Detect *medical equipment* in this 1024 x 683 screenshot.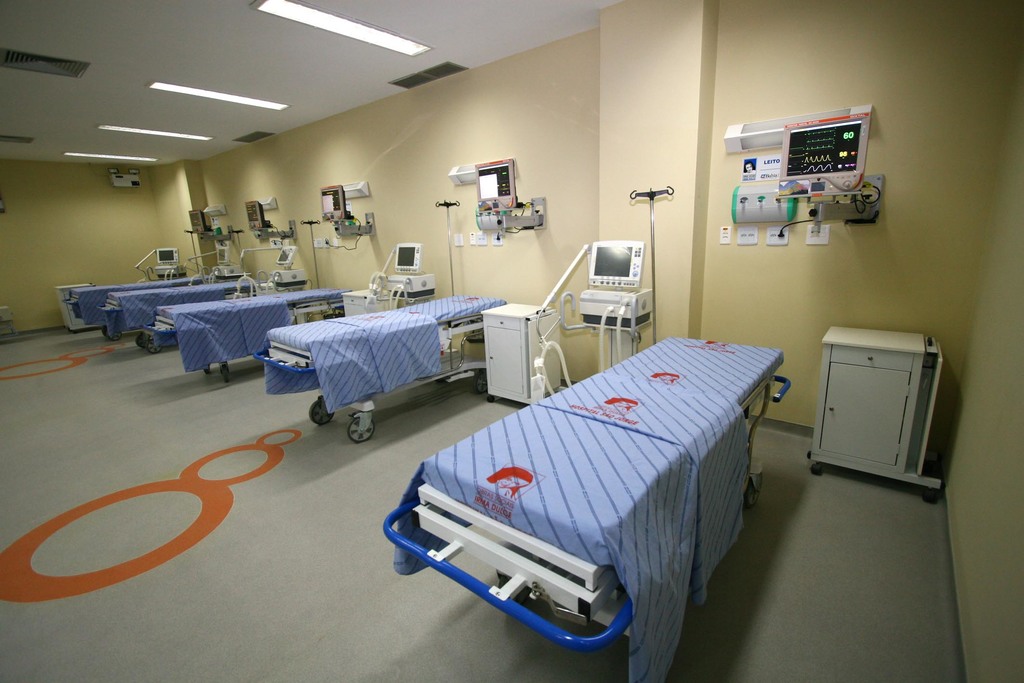
Detection: select_region(252, 294, 509, 447).
